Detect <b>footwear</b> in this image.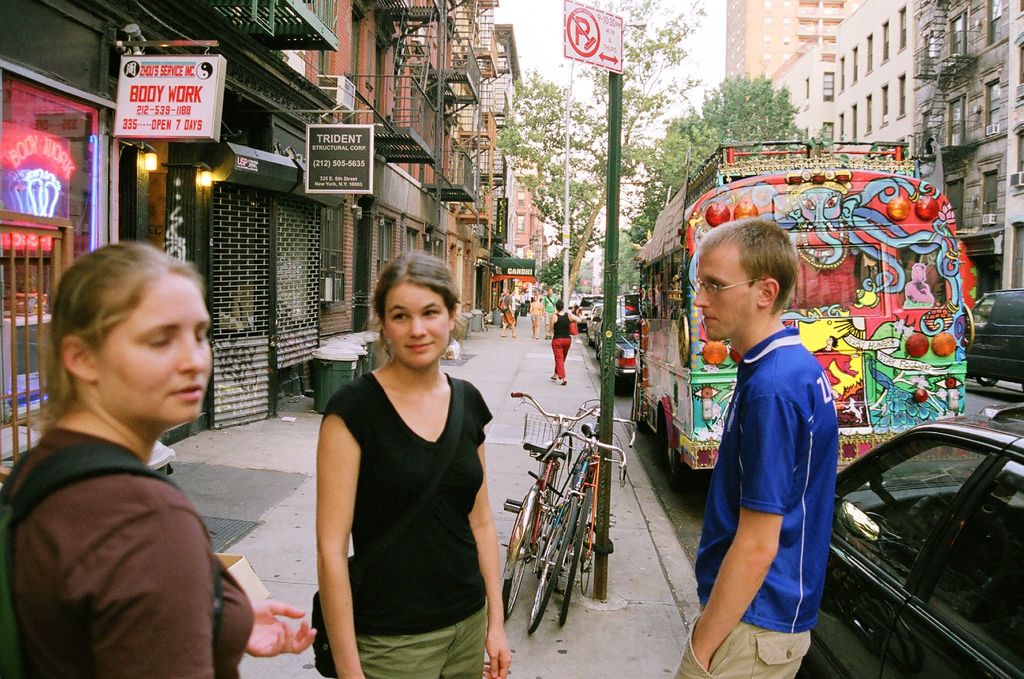
Detection: (561,377,568,389).
